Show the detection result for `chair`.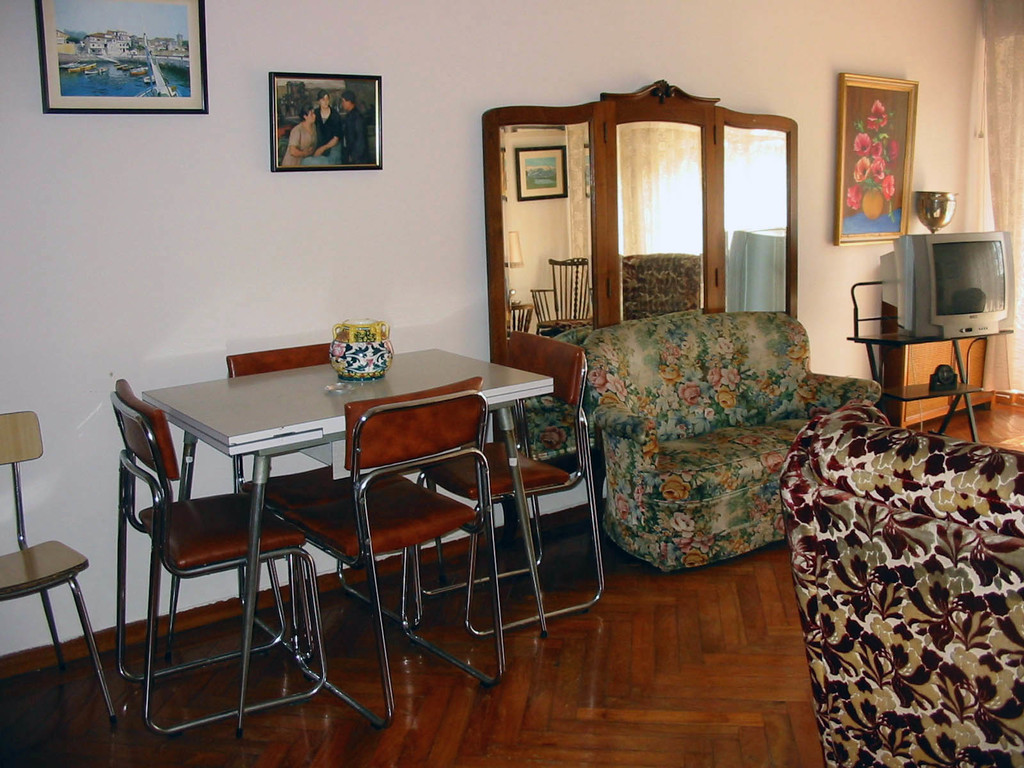
(left=0, top=409, right=125, bottom=724).
